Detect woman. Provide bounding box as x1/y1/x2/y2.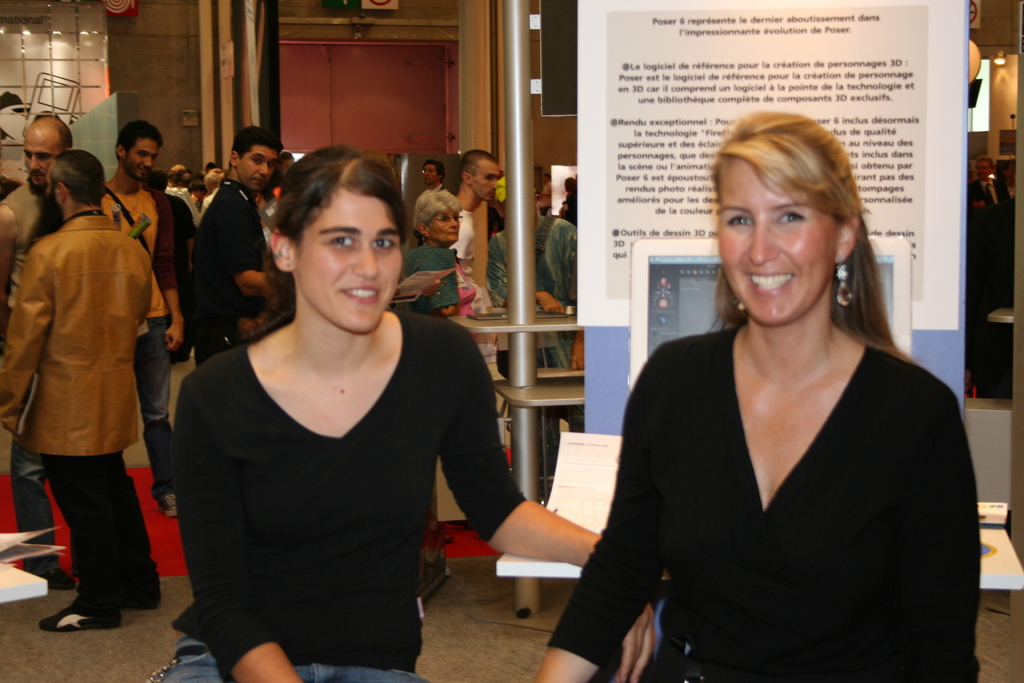
531/106/979/682.
